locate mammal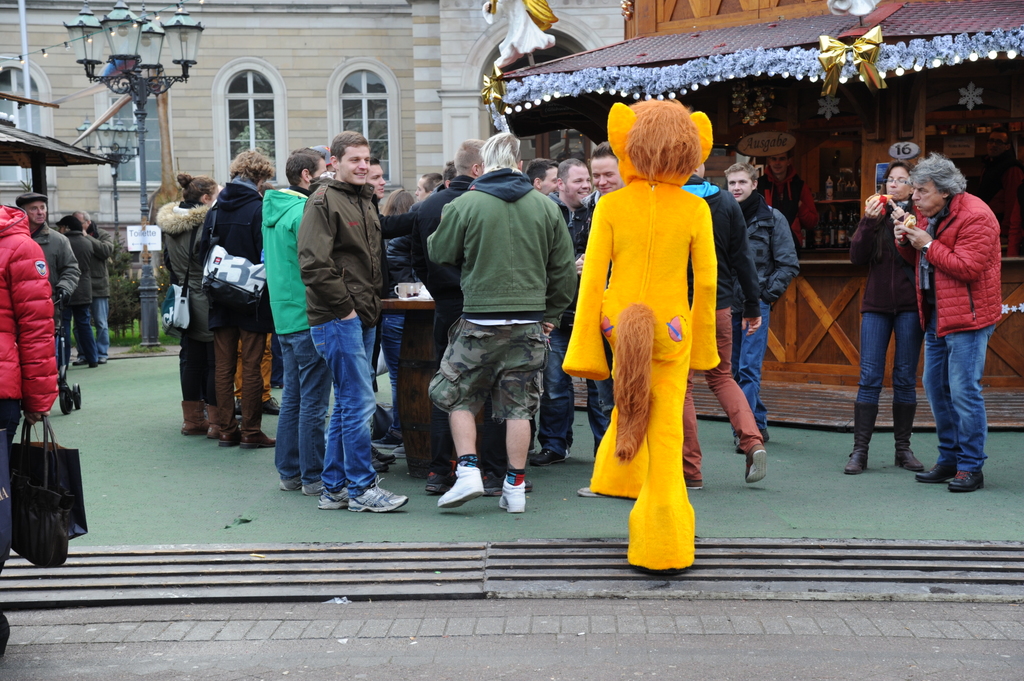
l=0, t=204, r=63, b=659
